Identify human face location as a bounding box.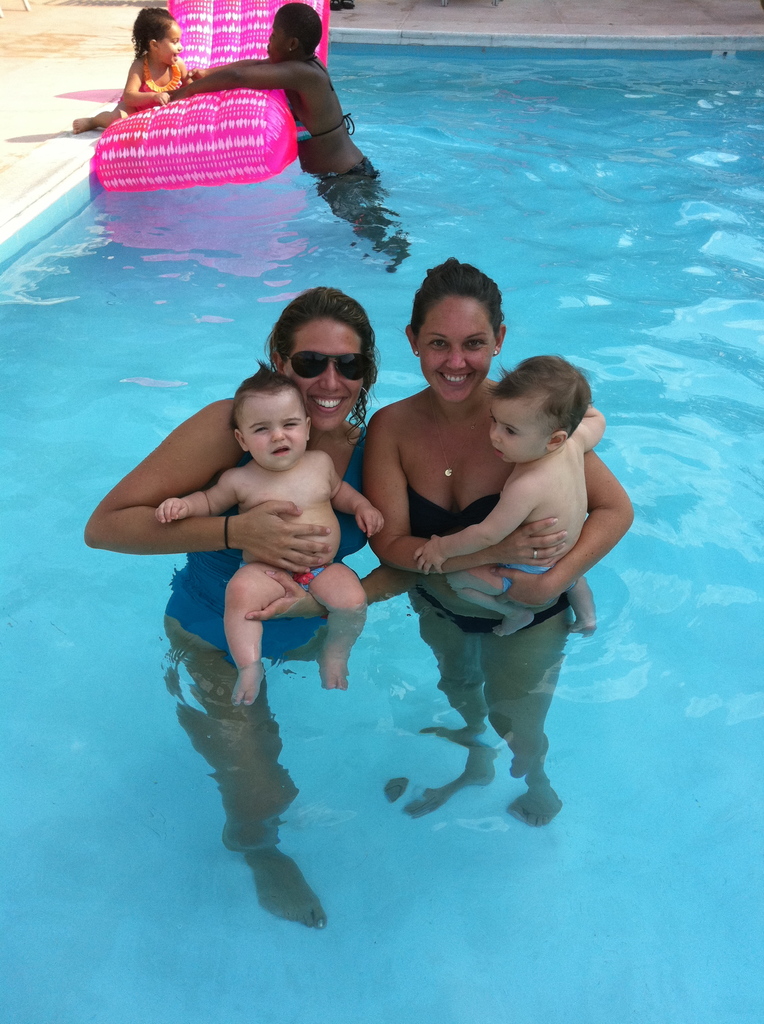
pyautogui.locateOnScreen(240, 391, 313, 468).
